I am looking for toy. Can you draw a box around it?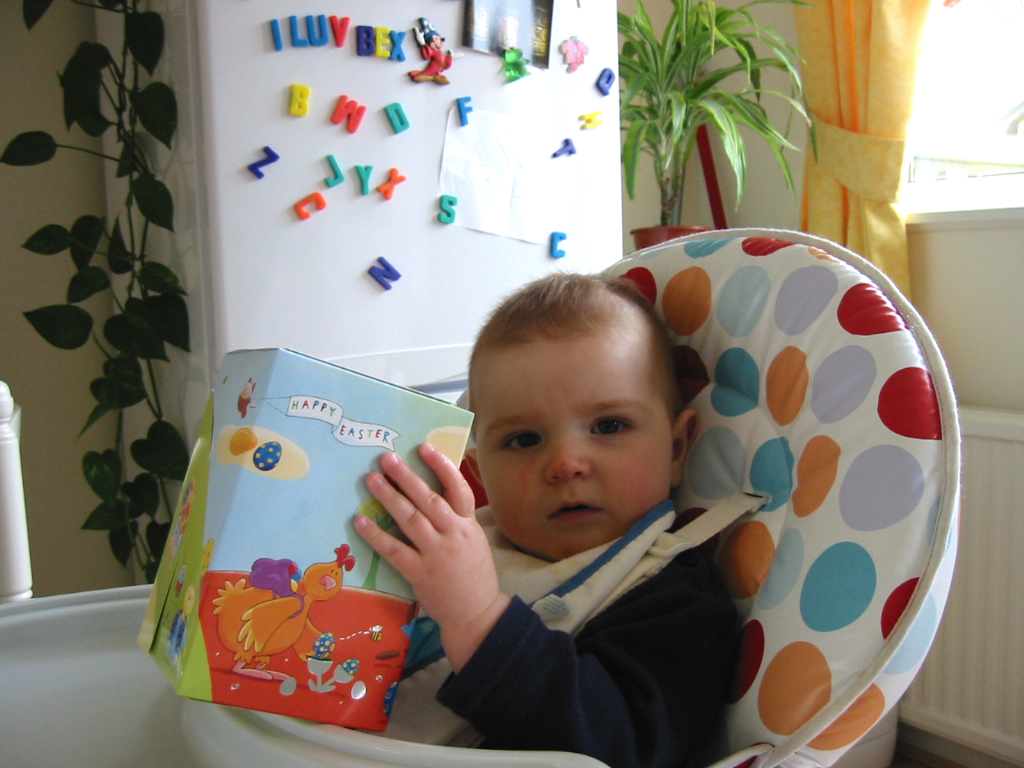
Sure, the bounding box is box(251, 439, 283, 471).
